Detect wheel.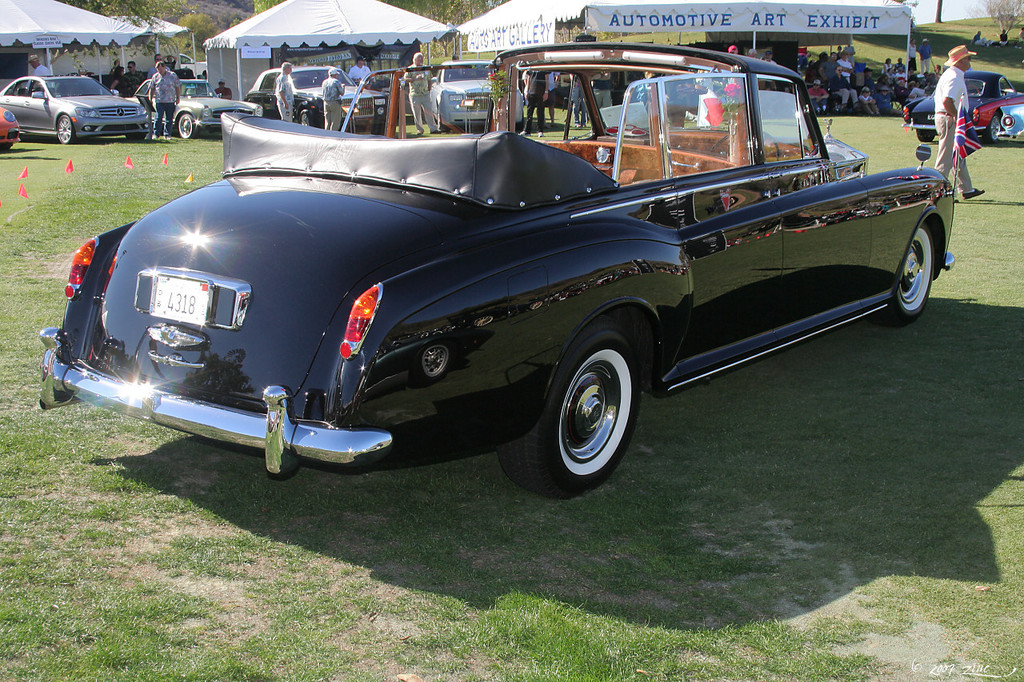
Detected at (299,110,315,125).
